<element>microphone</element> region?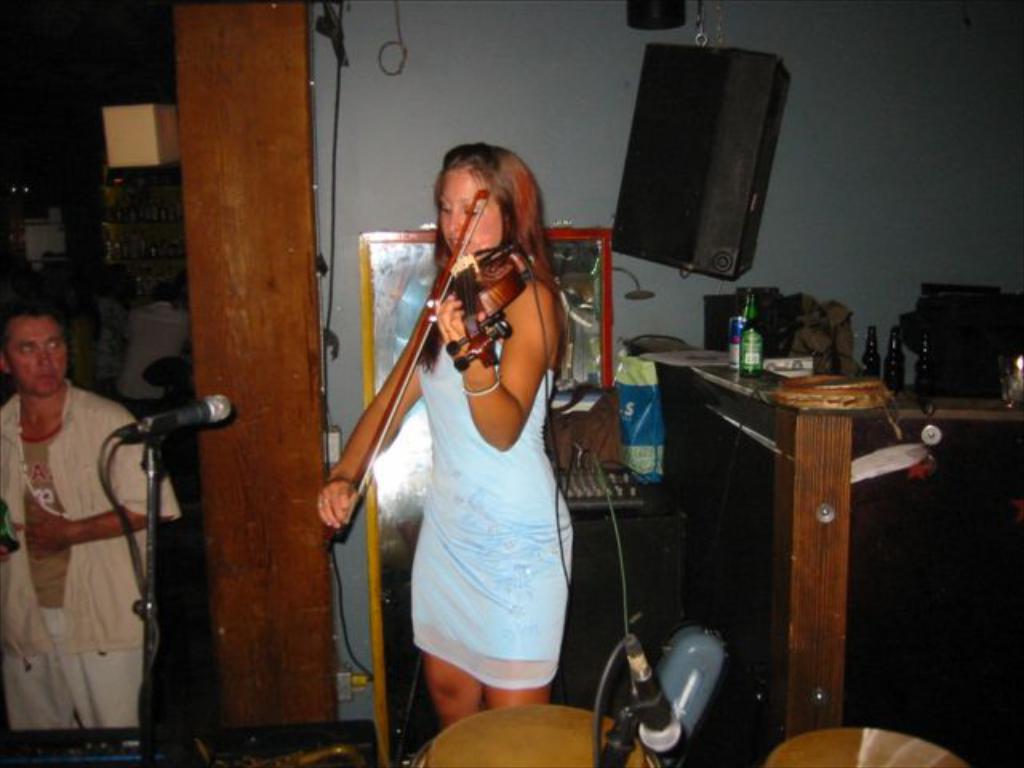
(left=618, top=626, right=699, bottom=752)
